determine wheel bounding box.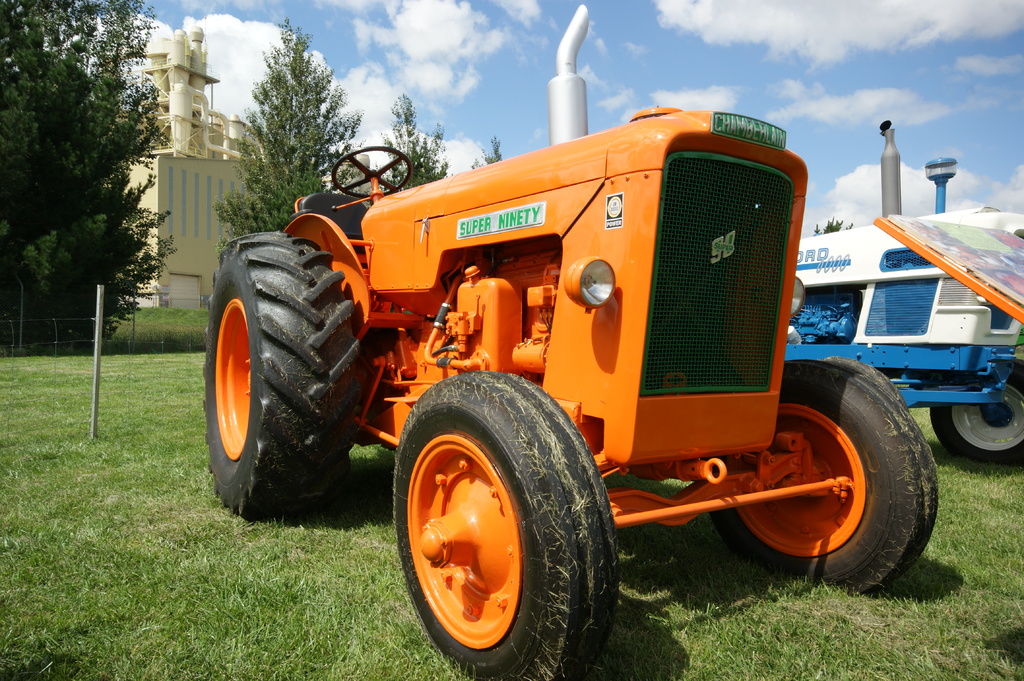
Determined: box(699, 356, 936, 597).
